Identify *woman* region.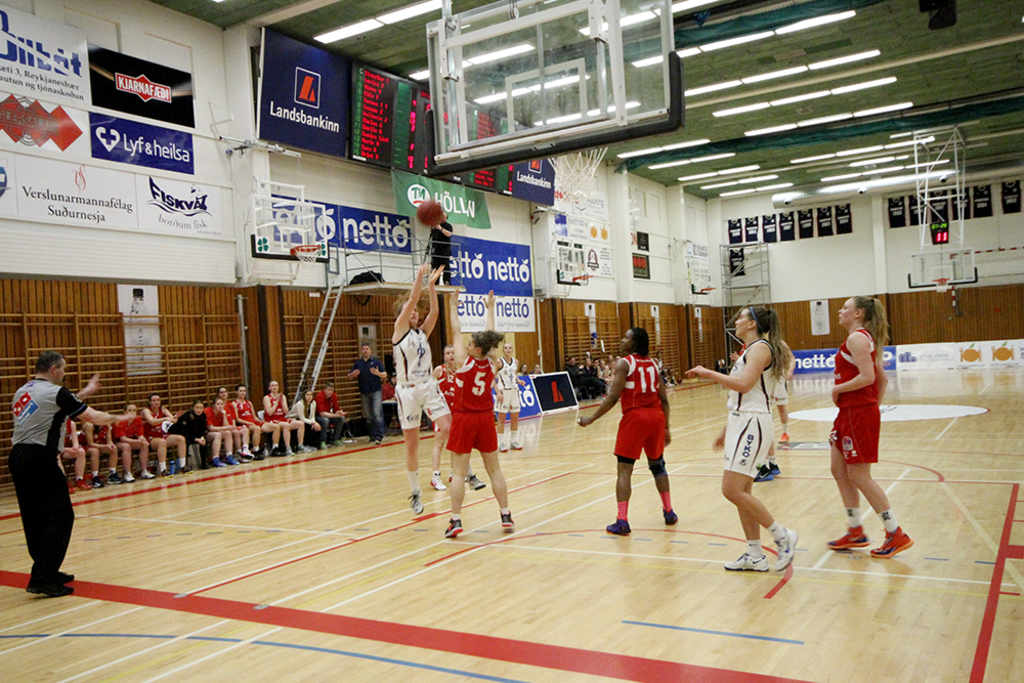
Region: select_region(230, 387, 264, 456).
